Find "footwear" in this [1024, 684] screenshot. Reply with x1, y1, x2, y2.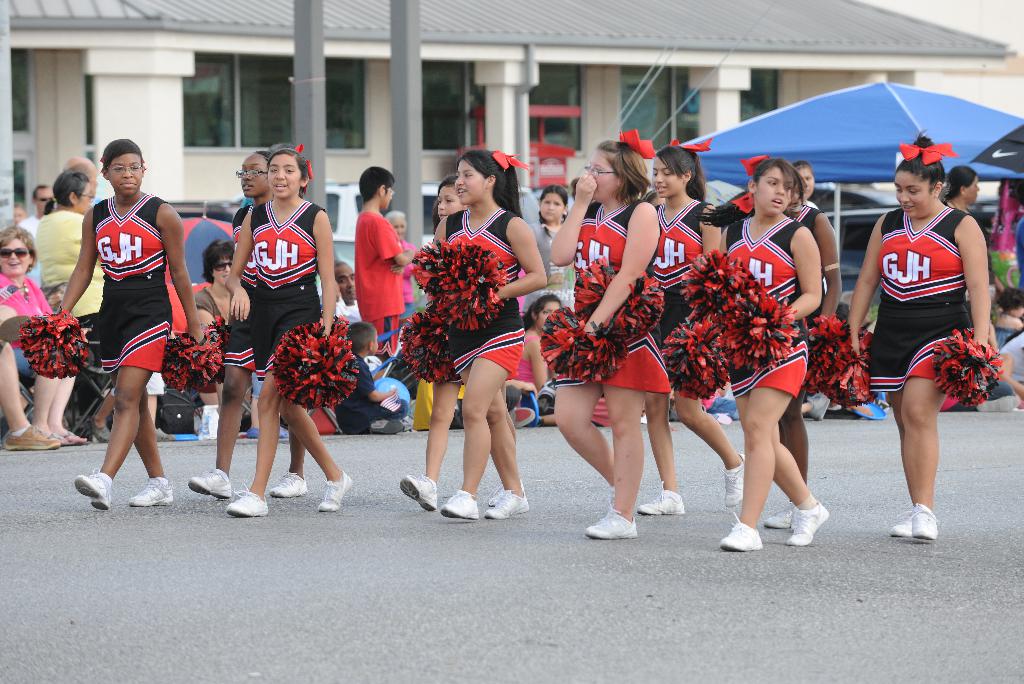
977, 397, 1020, 410.
